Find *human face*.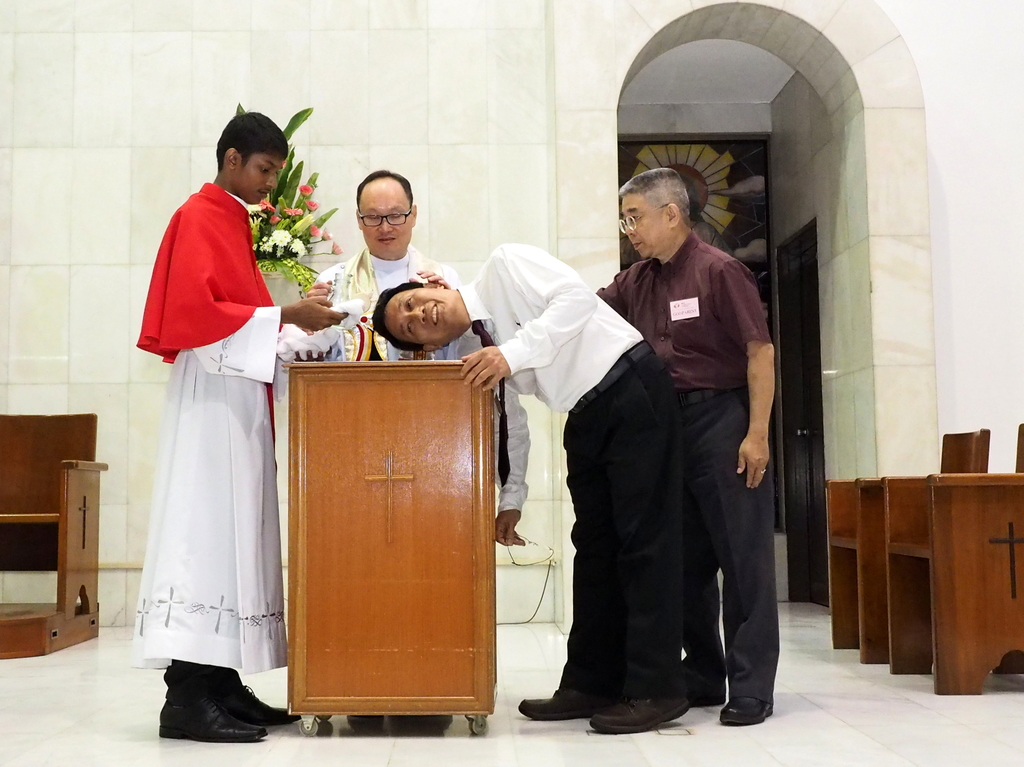
(361, 182, 413, 256).
